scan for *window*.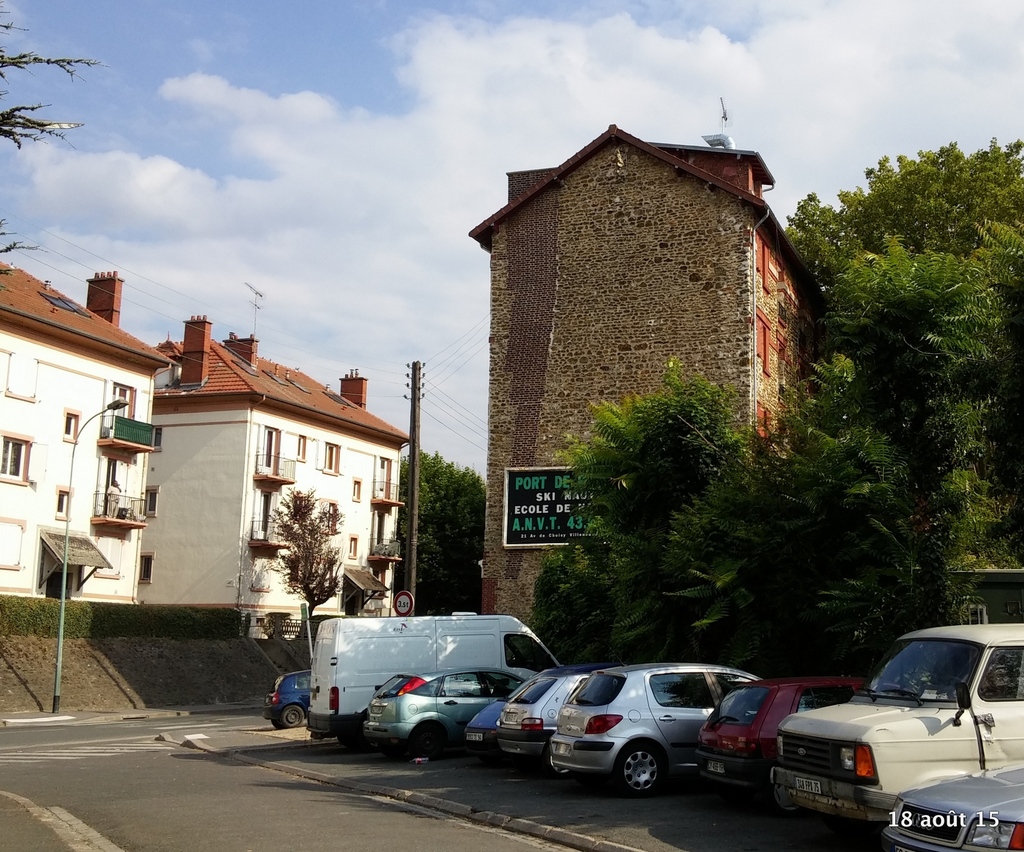
Scan result: (x1=505, y1=632, x2=556, y2=669).
